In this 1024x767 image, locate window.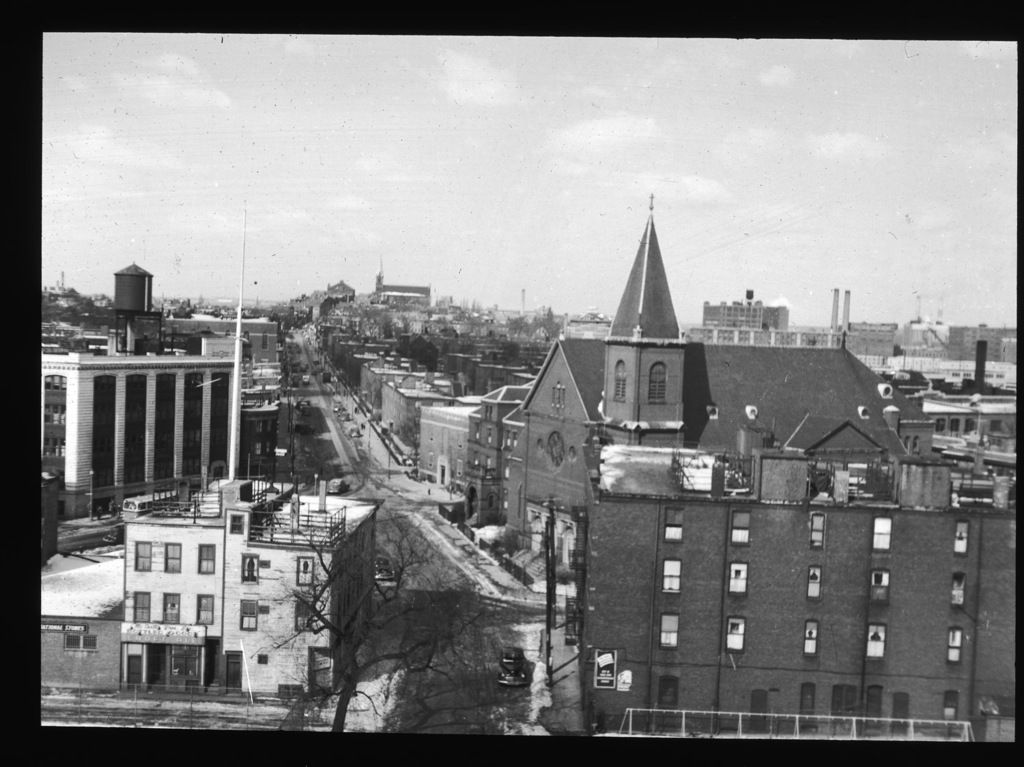
Bounding box: 948 626 961 664.
